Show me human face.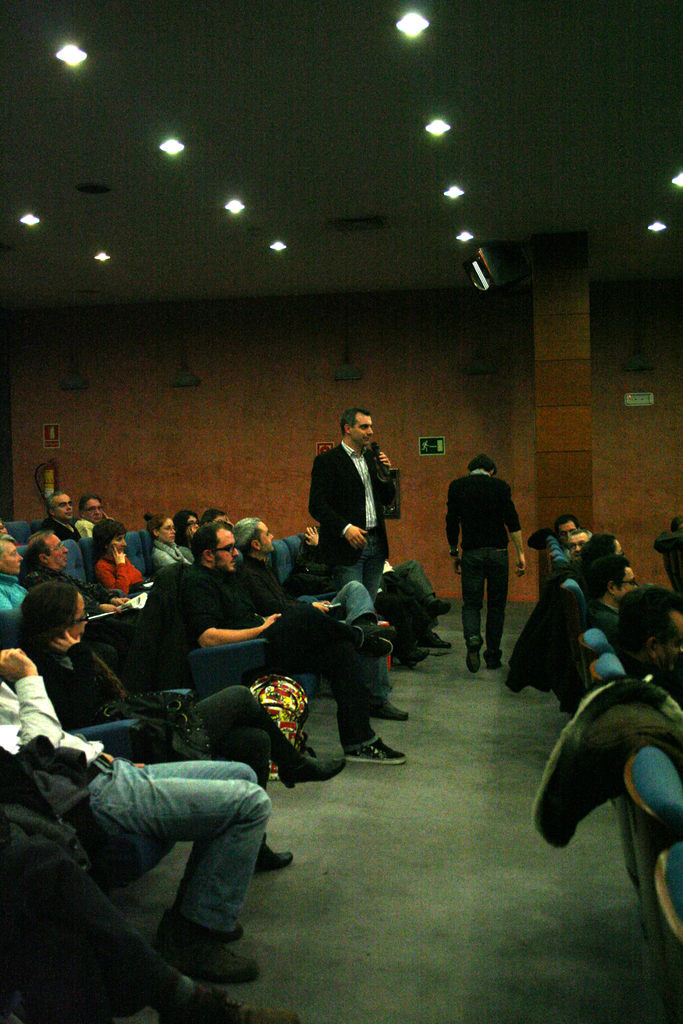
human face is here: select_region(349, 410, 380, 444).
